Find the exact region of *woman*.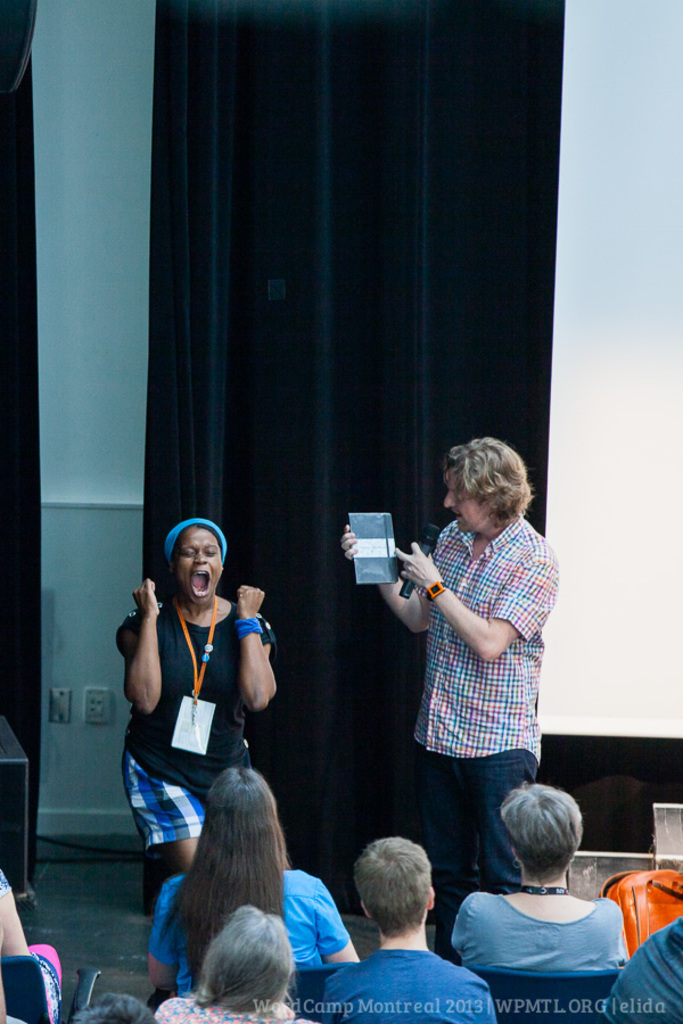
Exact region: crop(446, 775, 632, 980).
